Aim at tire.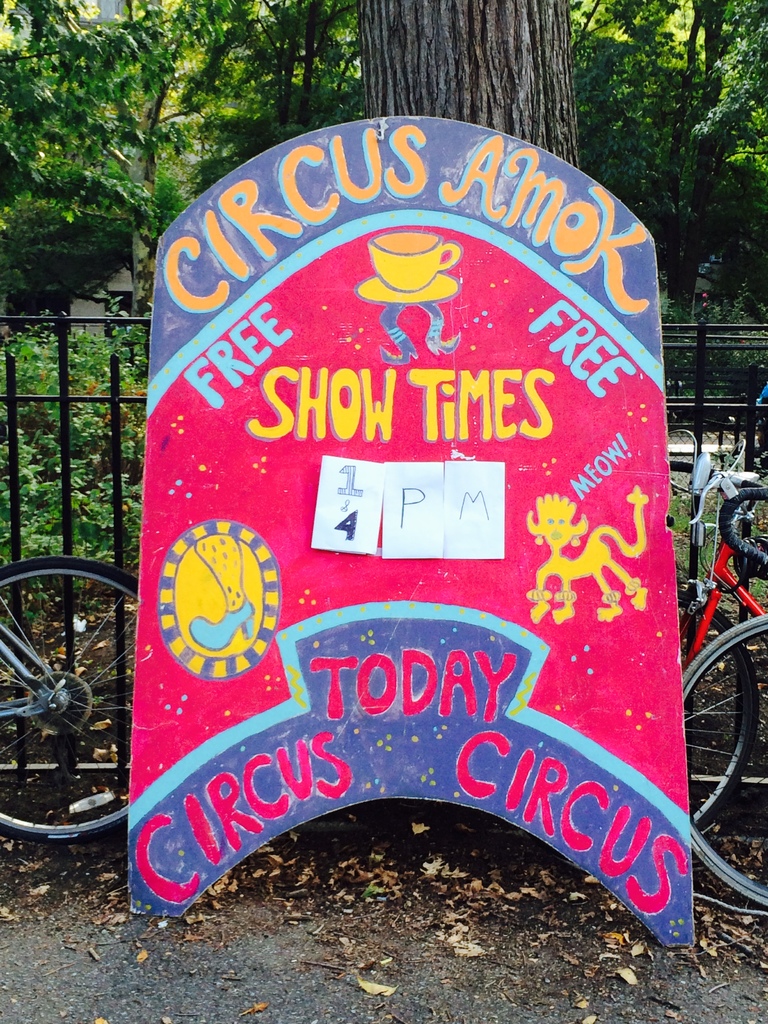
Aimed at [682,605,767,921].
